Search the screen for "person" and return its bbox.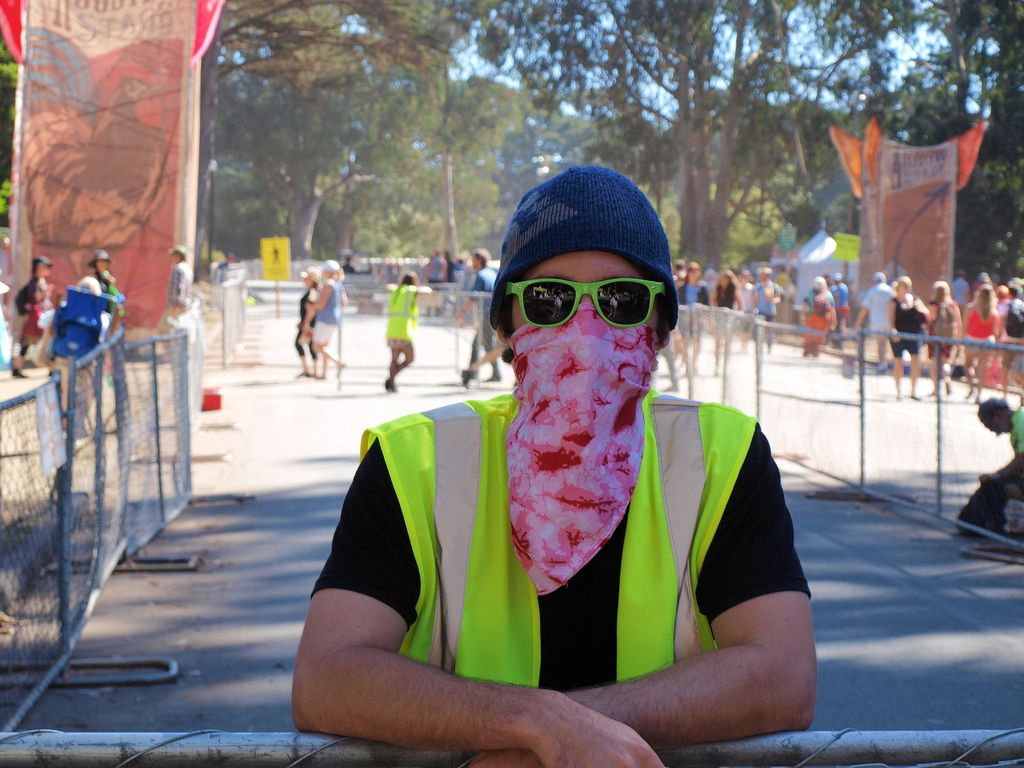
Found: x1=13, y1=252, x2=47, y2=382.
